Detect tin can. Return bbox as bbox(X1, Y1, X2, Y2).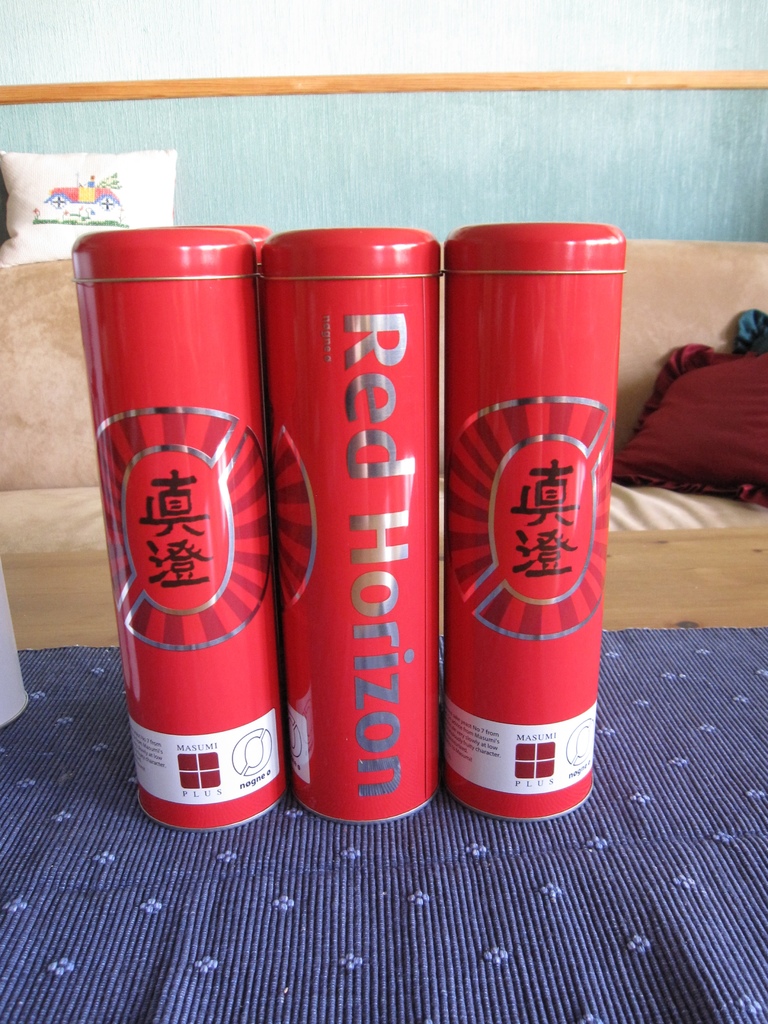
bbox(436, 211, 621, 828).
